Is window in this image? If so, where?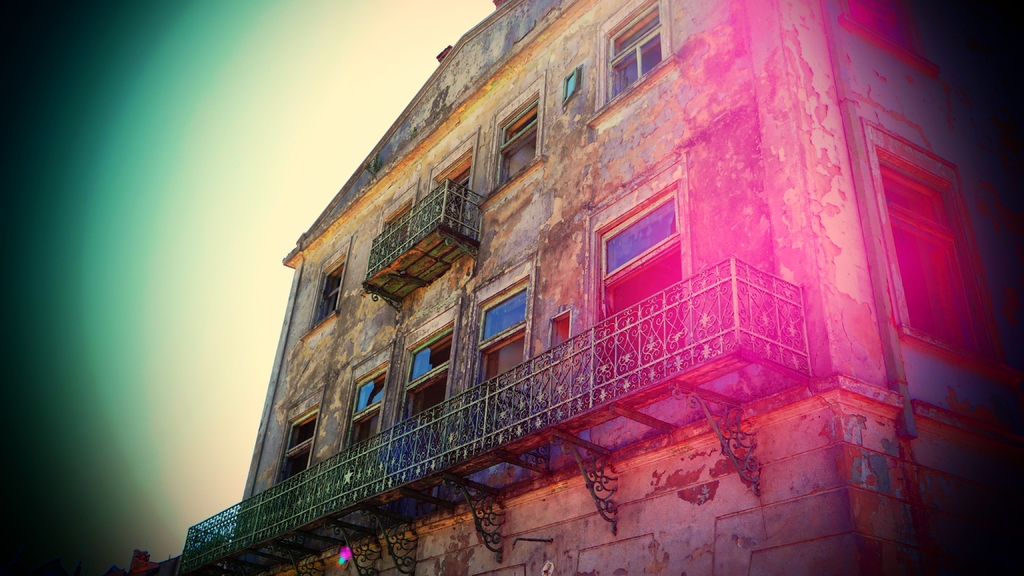
Yes, at locate(479, 67, 550, 209).
